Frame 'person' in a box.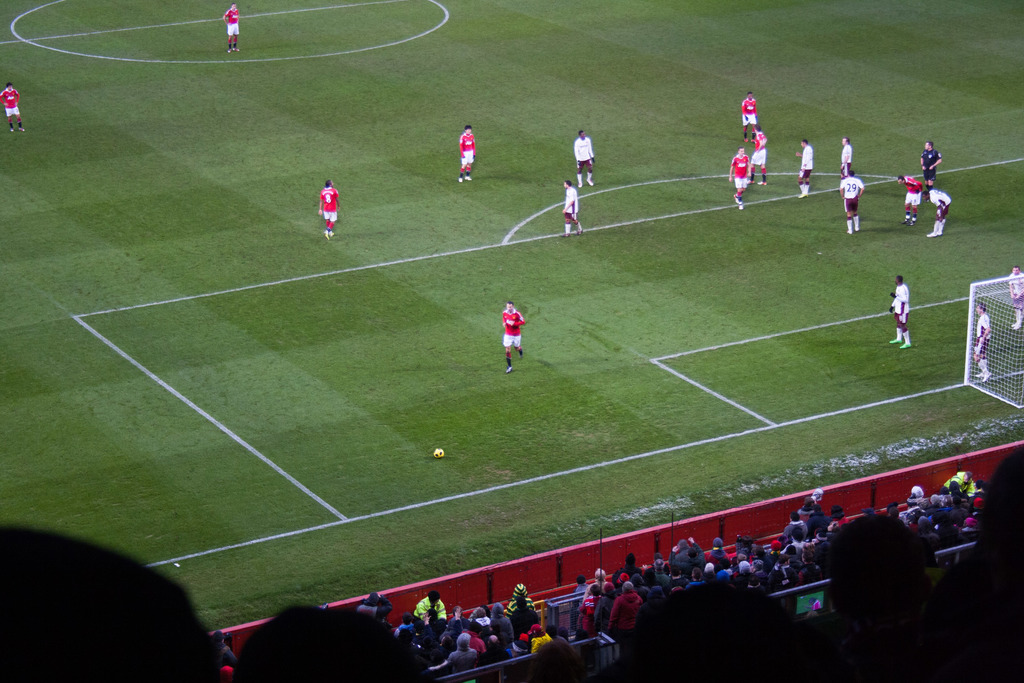
(left=732, top=147, right=755, bottom=207).
